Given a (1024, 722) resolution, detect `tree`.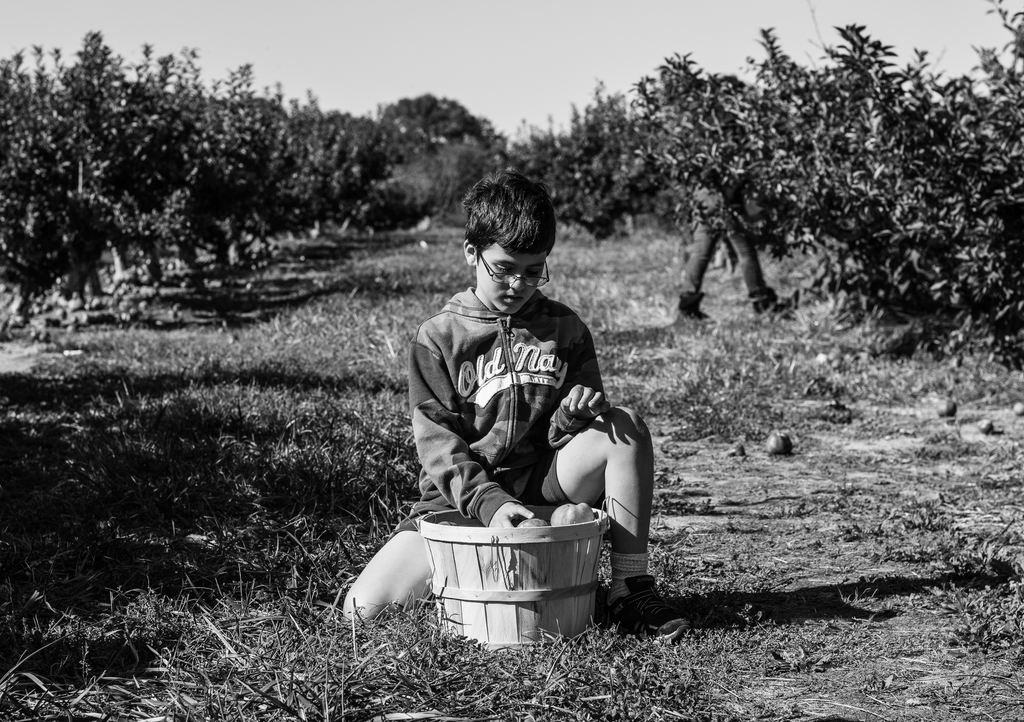
pyautogui.locateOnScreen(138, 45, 280, 263).
